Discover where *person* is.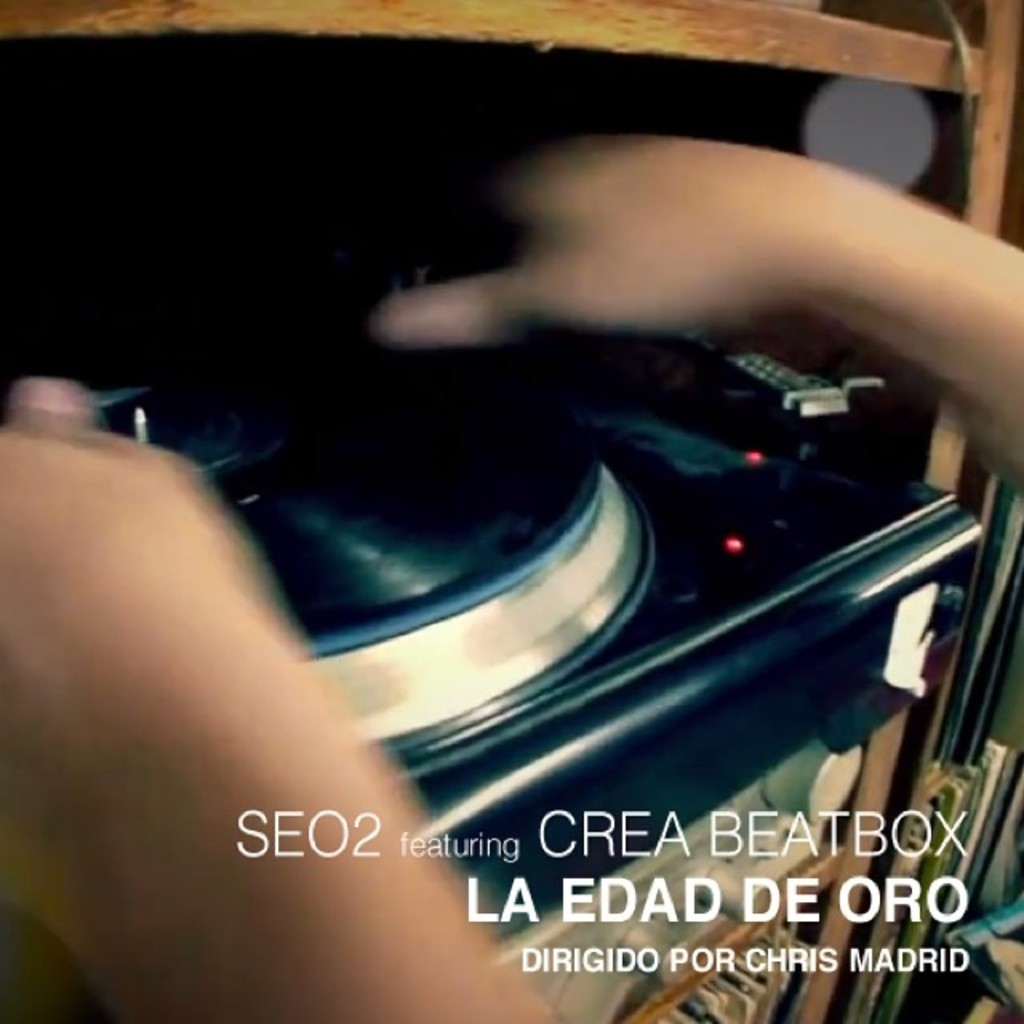
Discovered at pyautogui.locateOnScreen(0, 133, 1022, 1022).
